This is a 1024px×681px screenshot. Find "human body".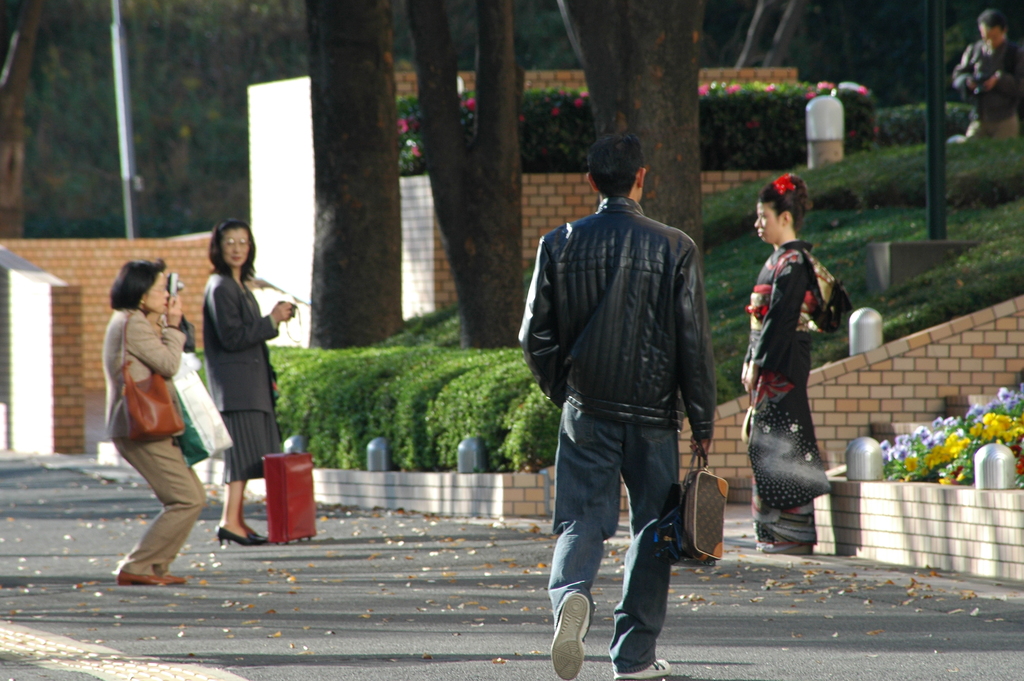
Bounding box: x1=195, y1=272, x2=298, y2=548.
